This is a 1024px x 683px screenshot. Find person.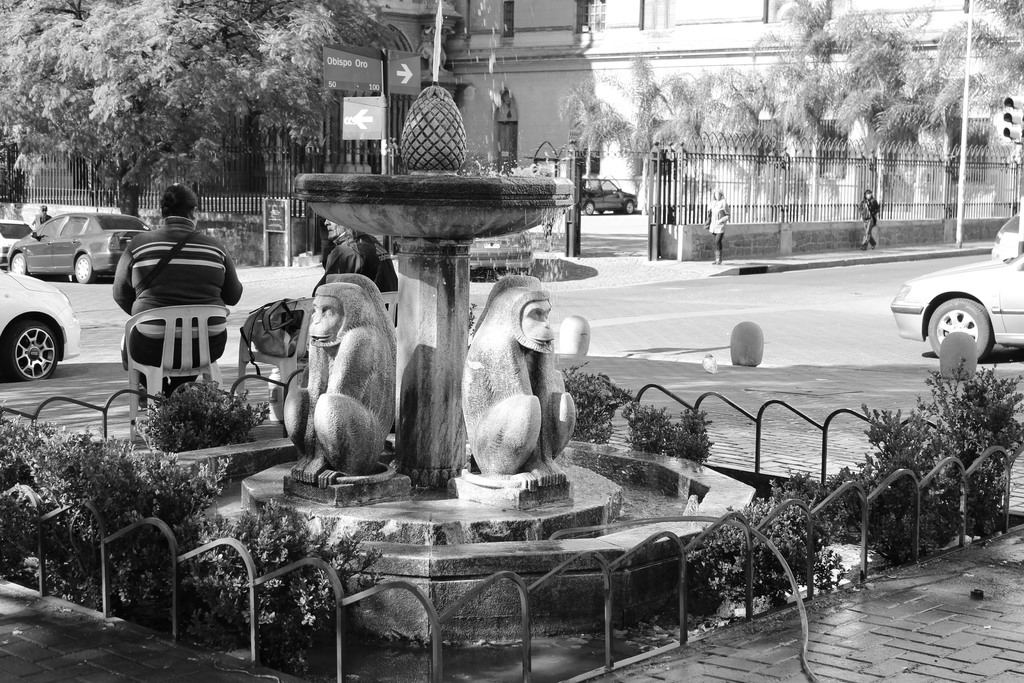
Bounding box: (x1=707, y1=188, x2=732, y2=267).
